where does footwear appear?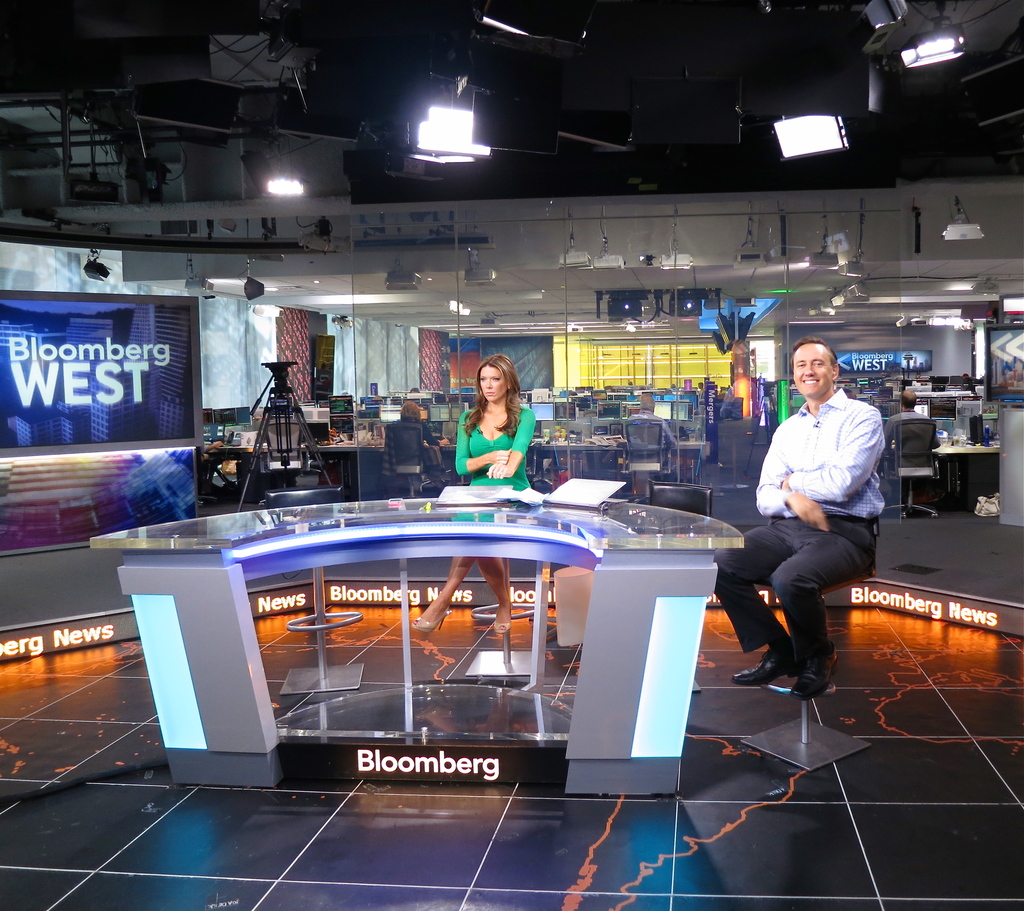
Appears at BBox(787, 647, 836, 704).
